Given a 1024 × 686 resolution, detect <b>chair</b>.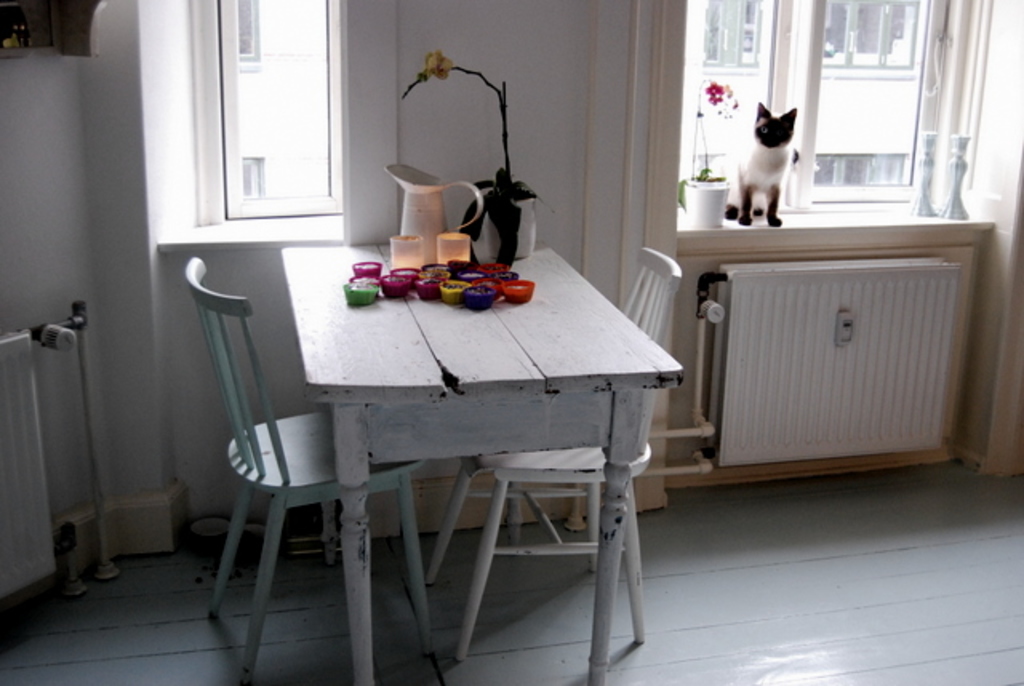
<region>189, 229, 536, 670</region>.
